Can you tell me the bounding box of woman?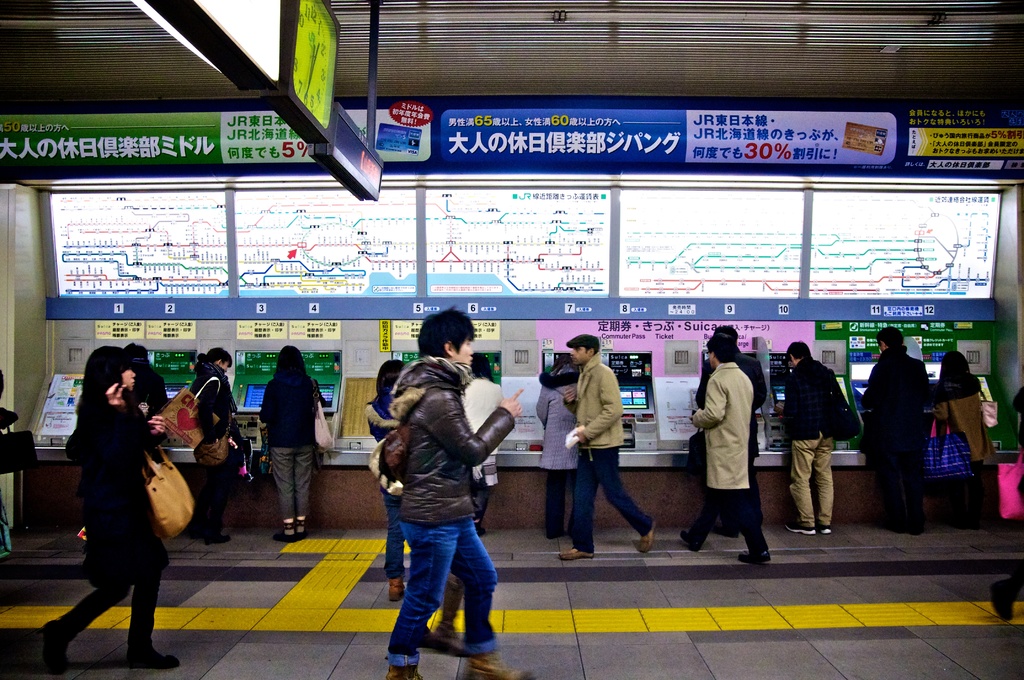
pyautogui.locateOnScreen(360, 361, 406, 603).
